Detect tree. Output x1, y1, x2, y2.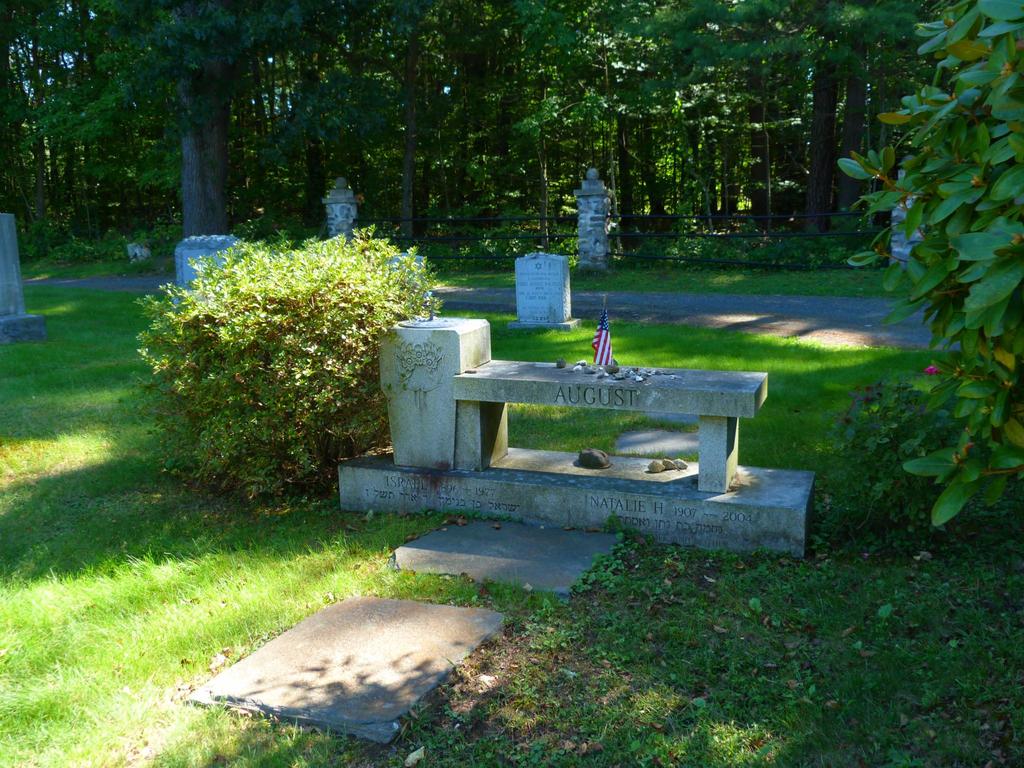
812, 13, 1014, 540.
